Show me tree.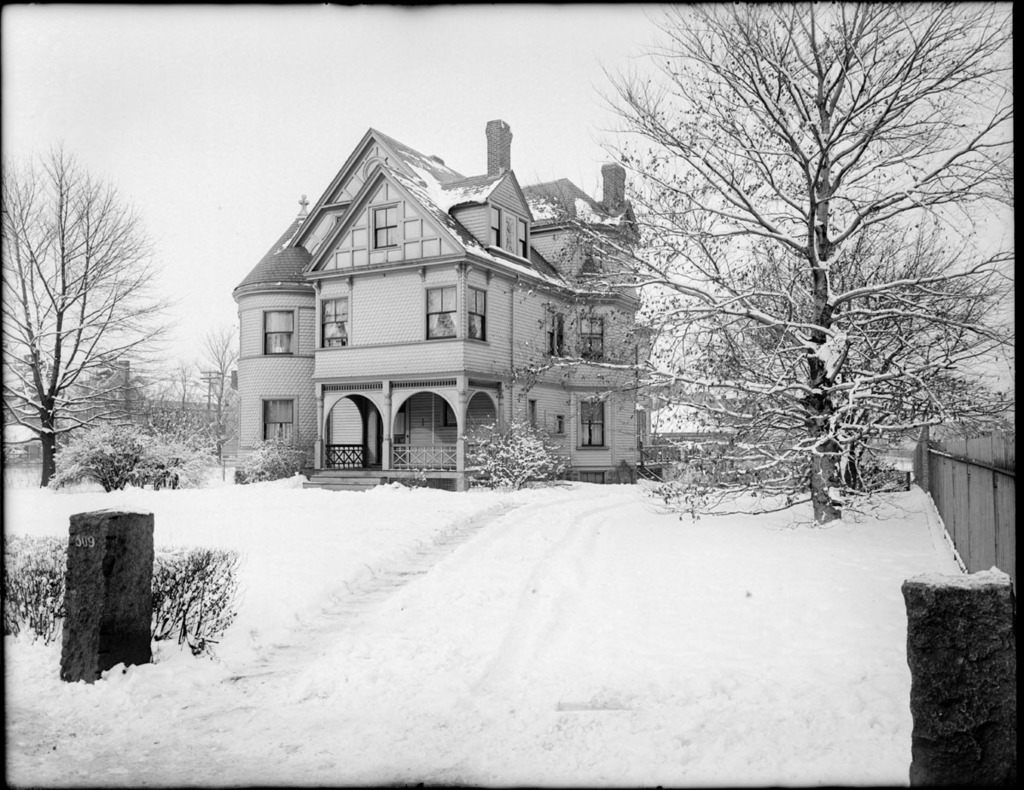
tree is here: l=465, t=415, r=577, b=492.
